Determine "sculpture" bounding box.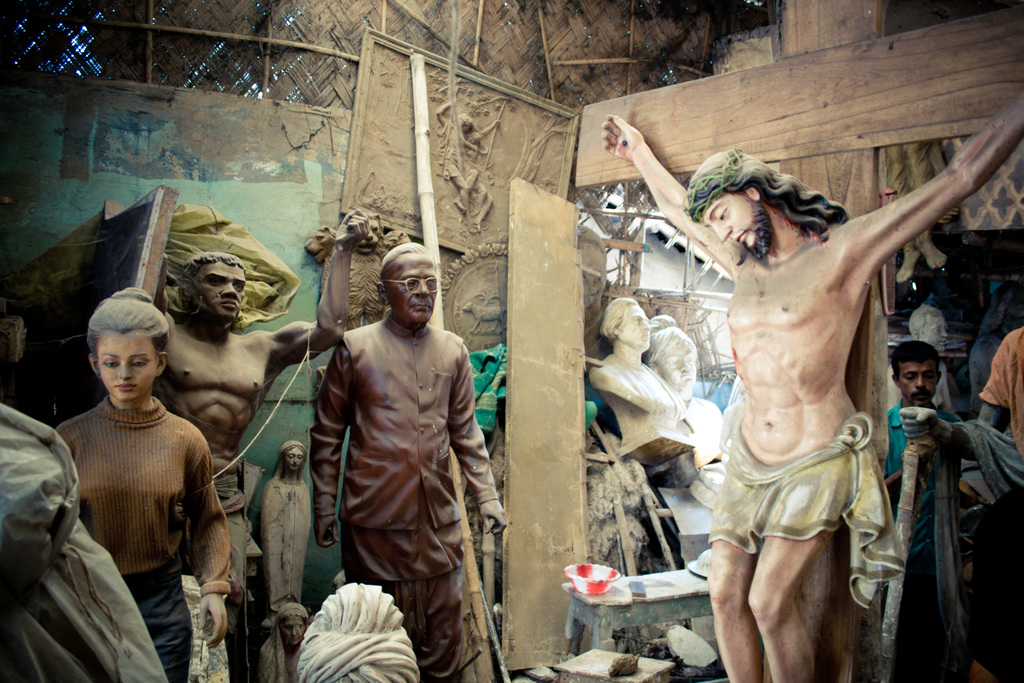
Determined: 252,596,308,682.
